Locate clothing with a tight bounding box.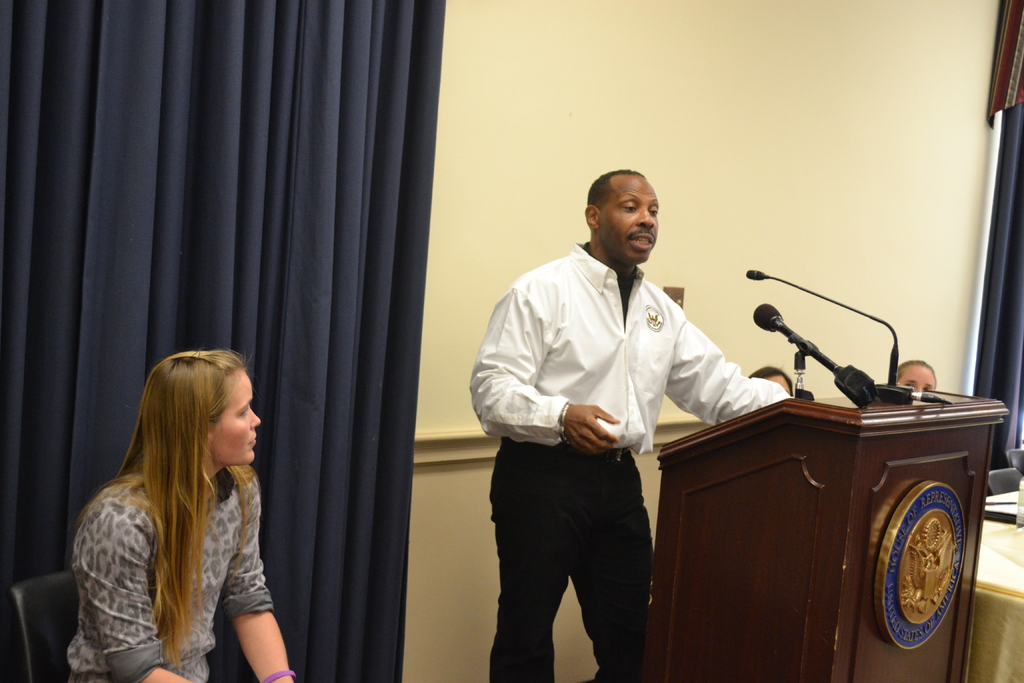
{"left": 56, "top": 472, "right": 275, "bottom": 677}.
